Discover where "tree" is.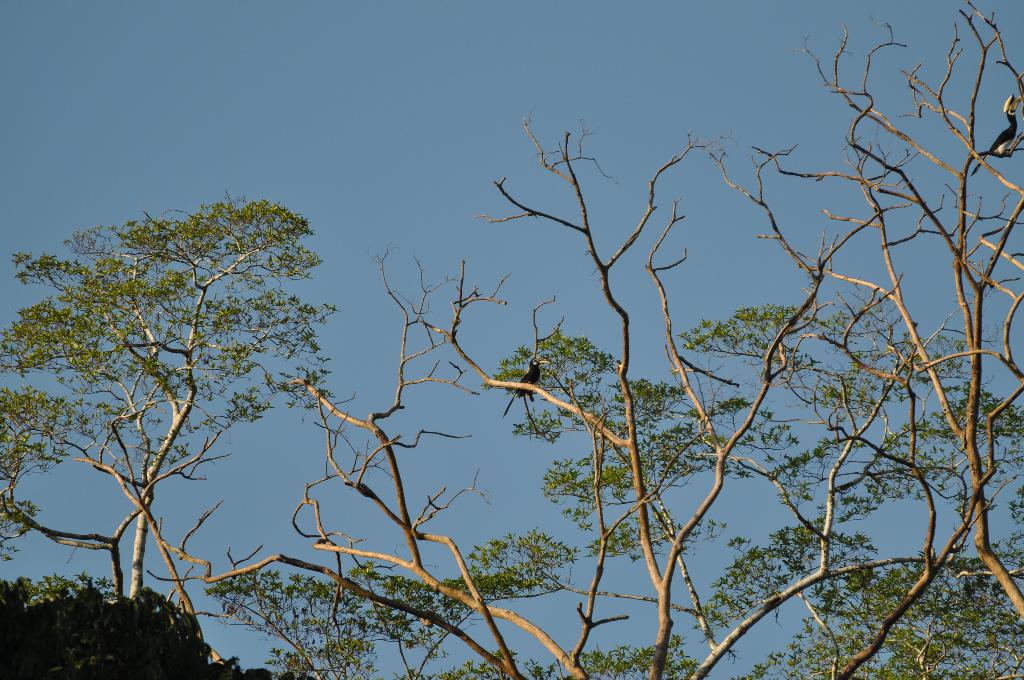
Discovered at (left=0, top=379, right=228, bottom=604).
